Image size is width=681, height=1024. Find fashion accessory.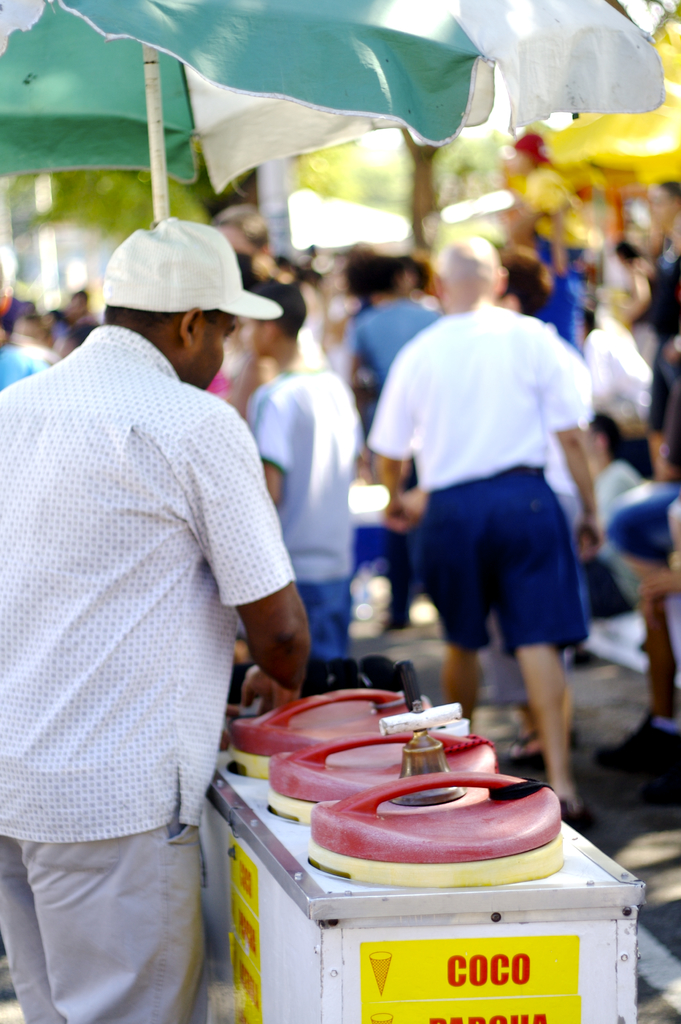
<region>102, 217, 286, 322</region>.
